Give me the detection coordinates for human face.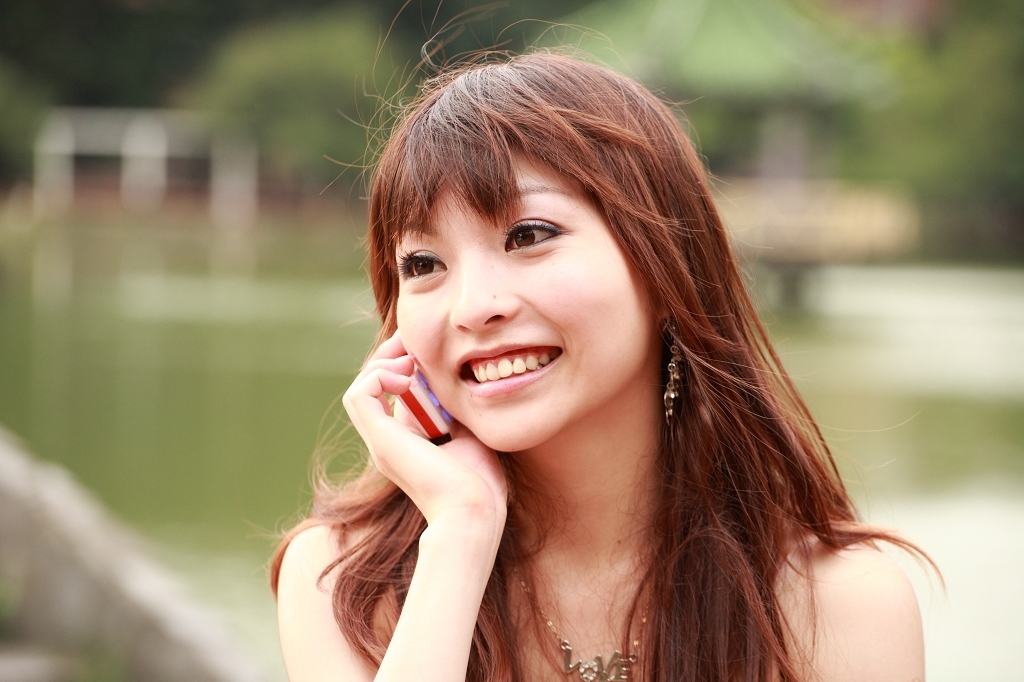
(x1=396, y1=138, x2=656, y2=451).
